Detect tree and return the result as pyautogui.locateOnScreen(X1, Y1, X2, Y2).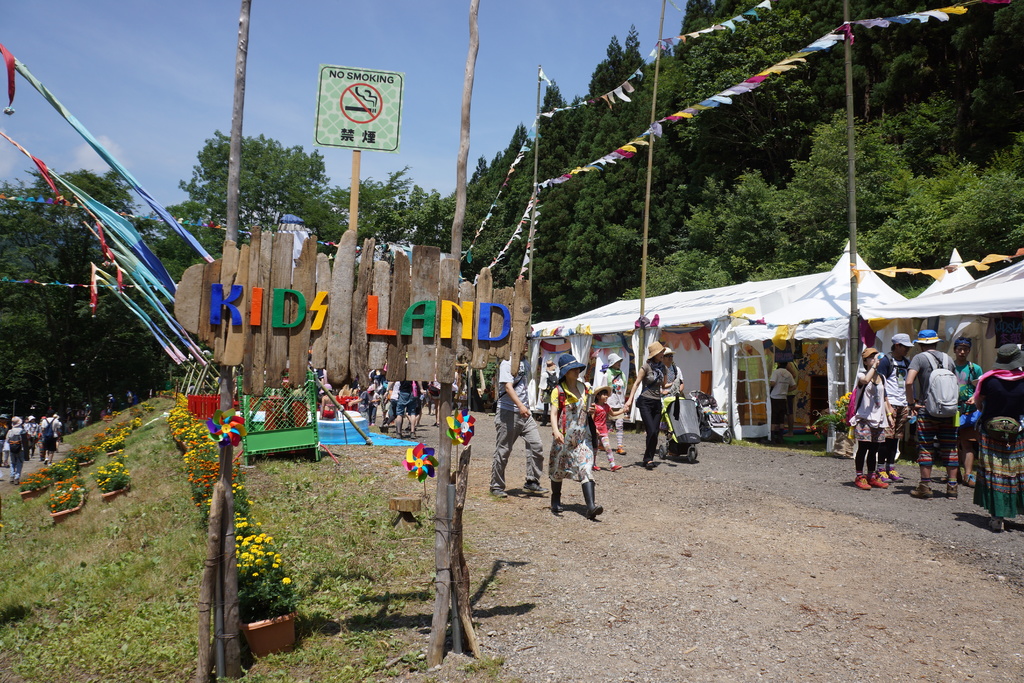
pyautogui.locateOnScreen(0, 163, 198, 424).
